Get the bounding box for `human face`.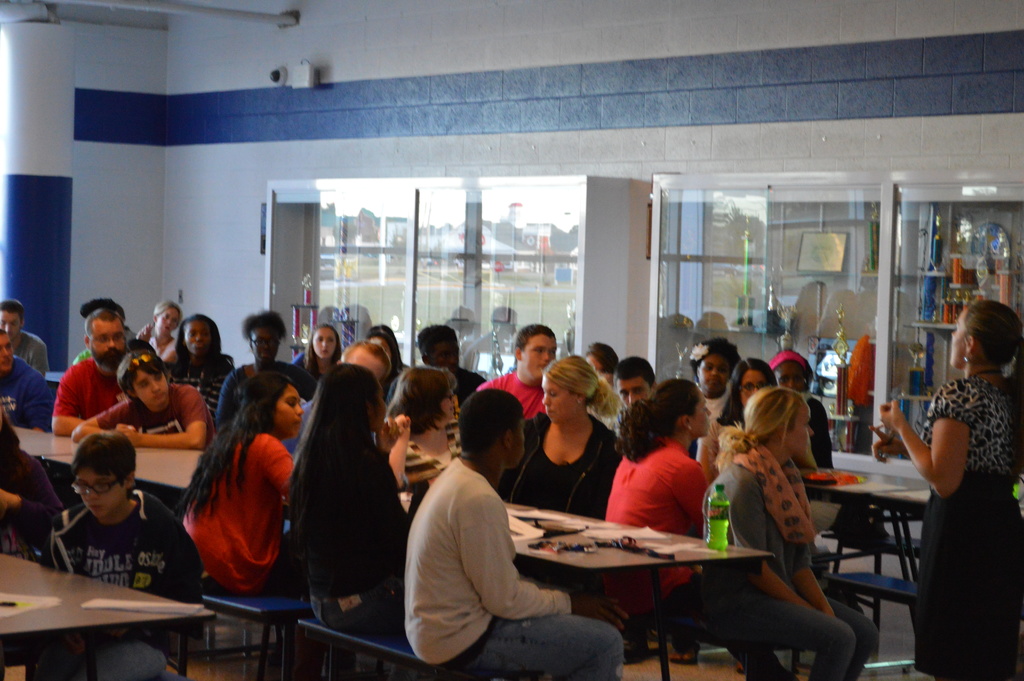
x1=312 y1=329 x2=337 y2=359.
